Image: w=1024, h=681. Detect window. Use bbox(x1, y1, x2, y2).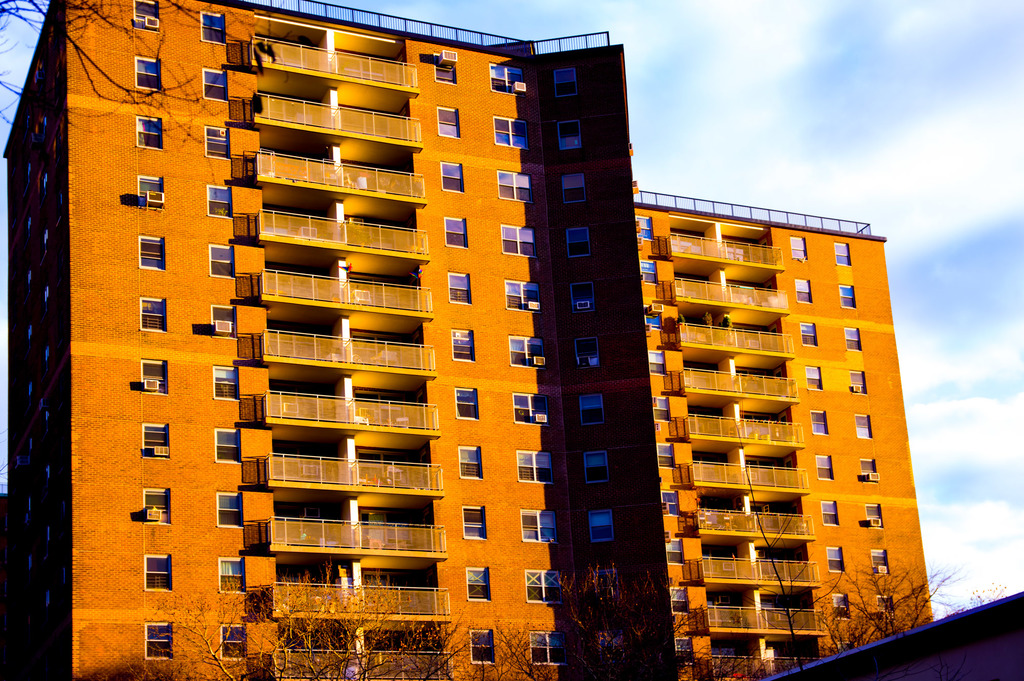
bbox(215, 361, 239, 399).
